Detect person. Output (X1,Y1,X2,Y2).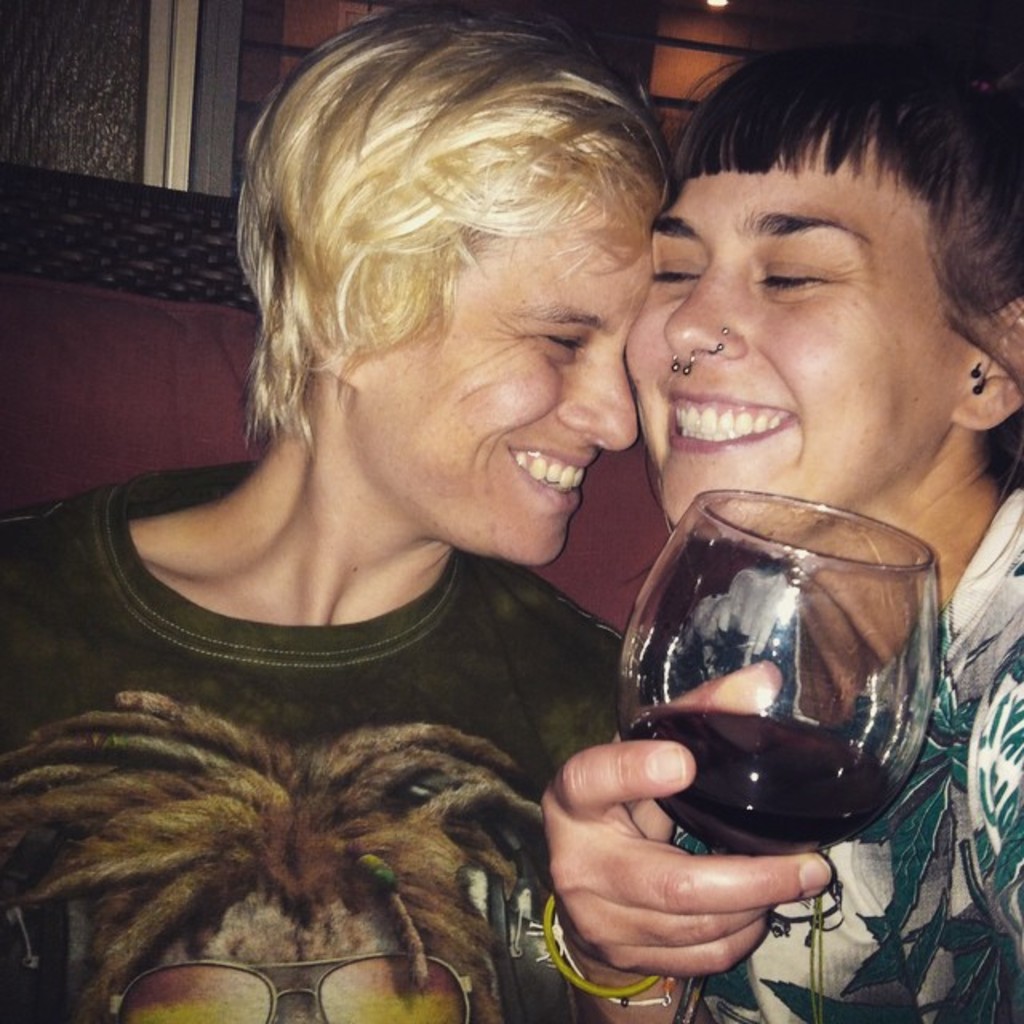
(0,5,677,1022).
